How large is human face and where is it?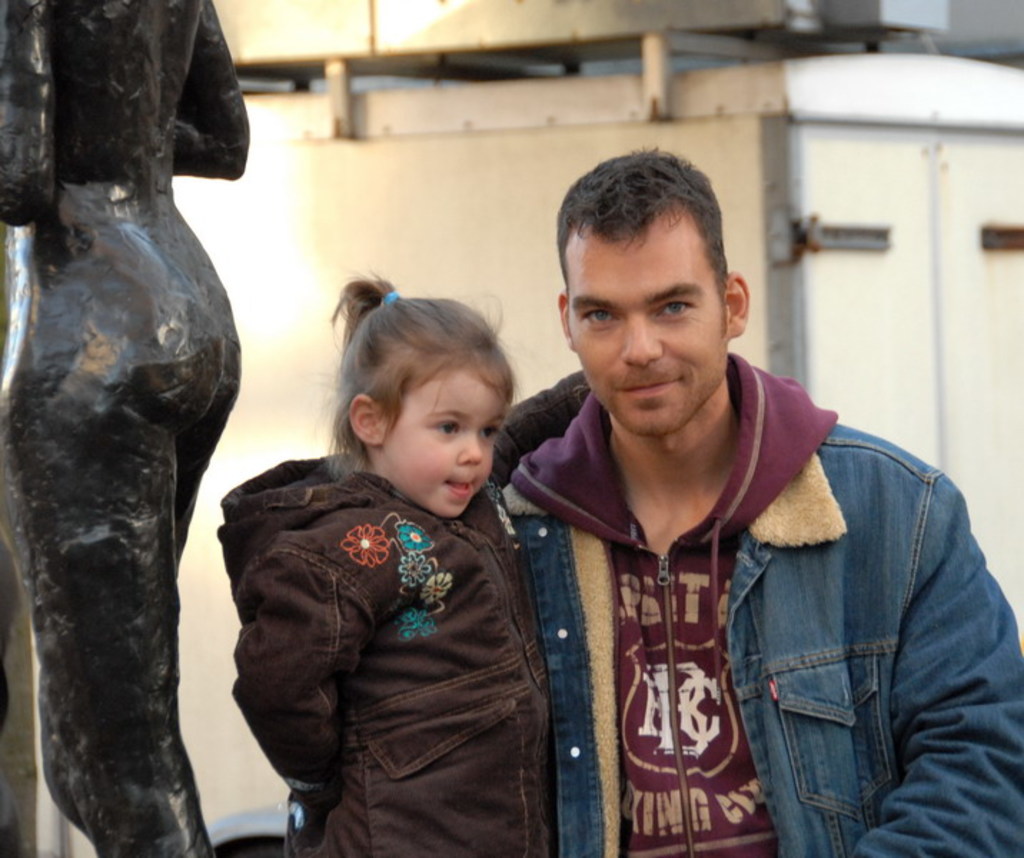
Bounding box: (left=383, top=365, right=508, bottom=521).
